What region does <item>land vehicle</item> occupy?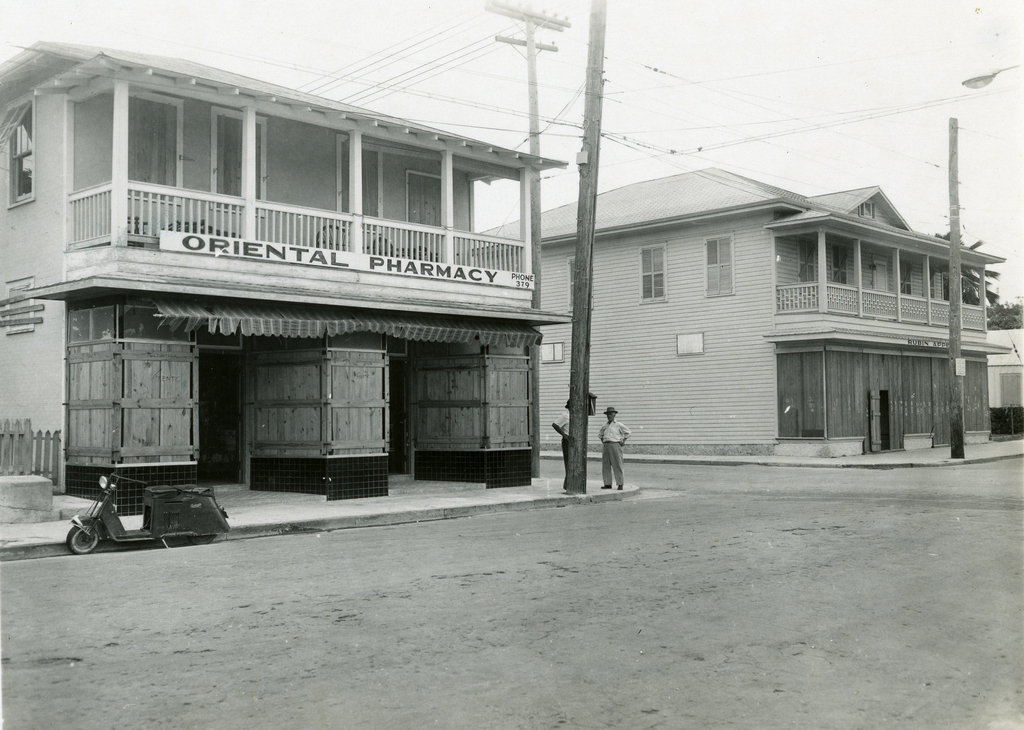
70, 467, 237, 559.
